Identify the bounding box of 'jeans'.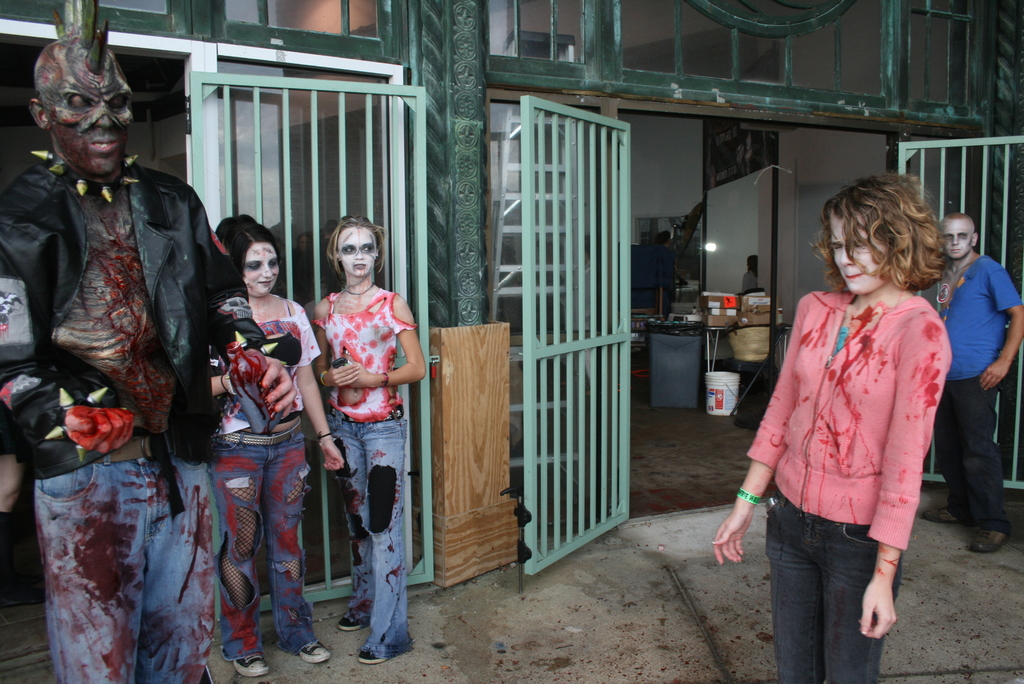
crop(24, 426, 215, 683).
